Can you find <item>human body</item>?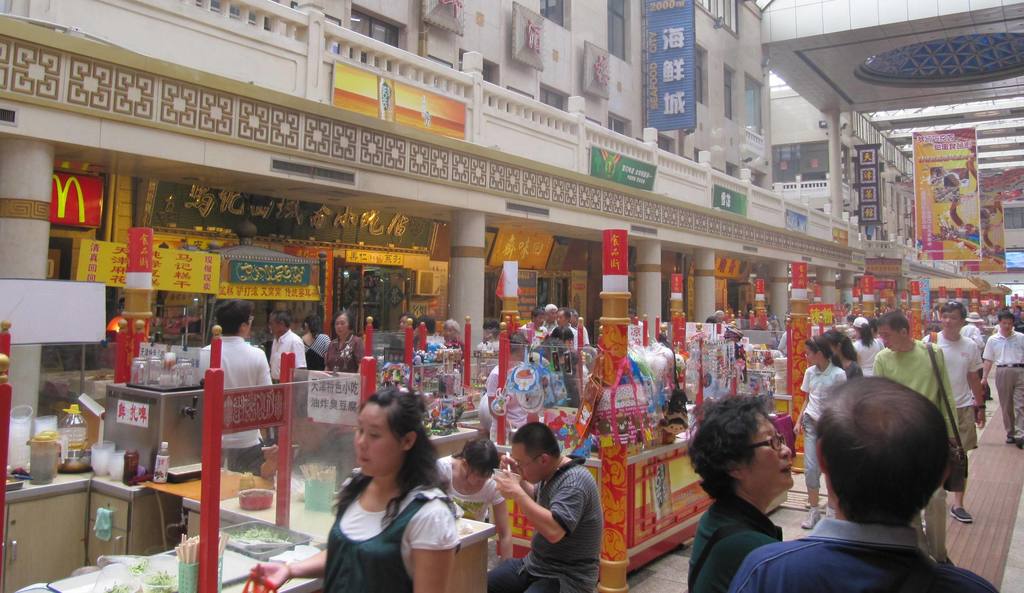
Yes, bounding box: (x1=924, y1=304, x2=985, y2=525).
